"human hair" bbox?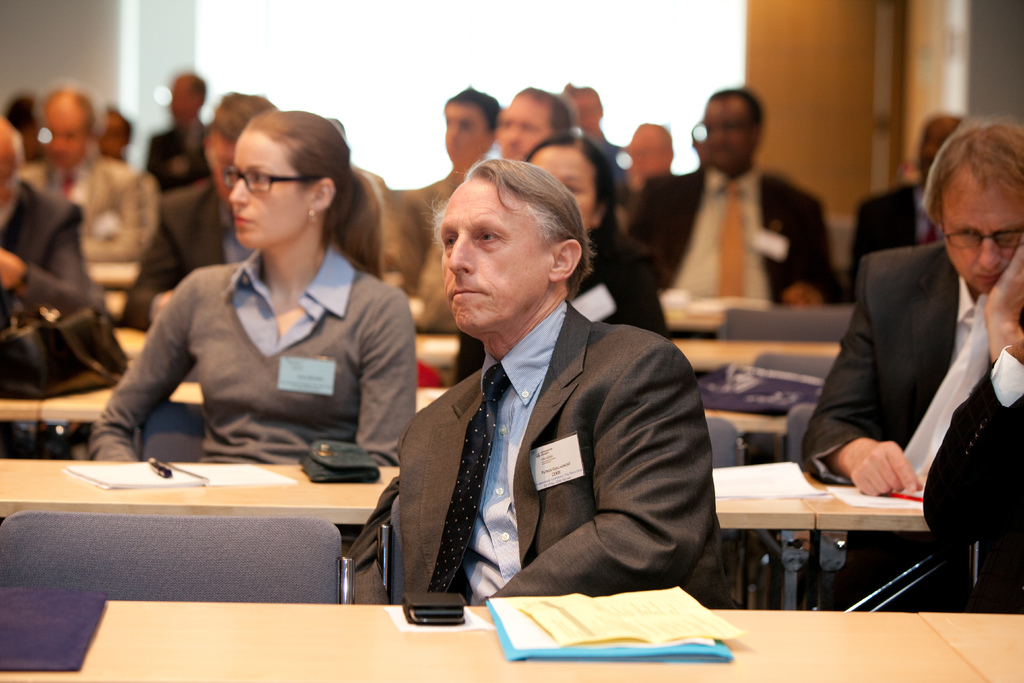
[447, 83, 503, 132]
